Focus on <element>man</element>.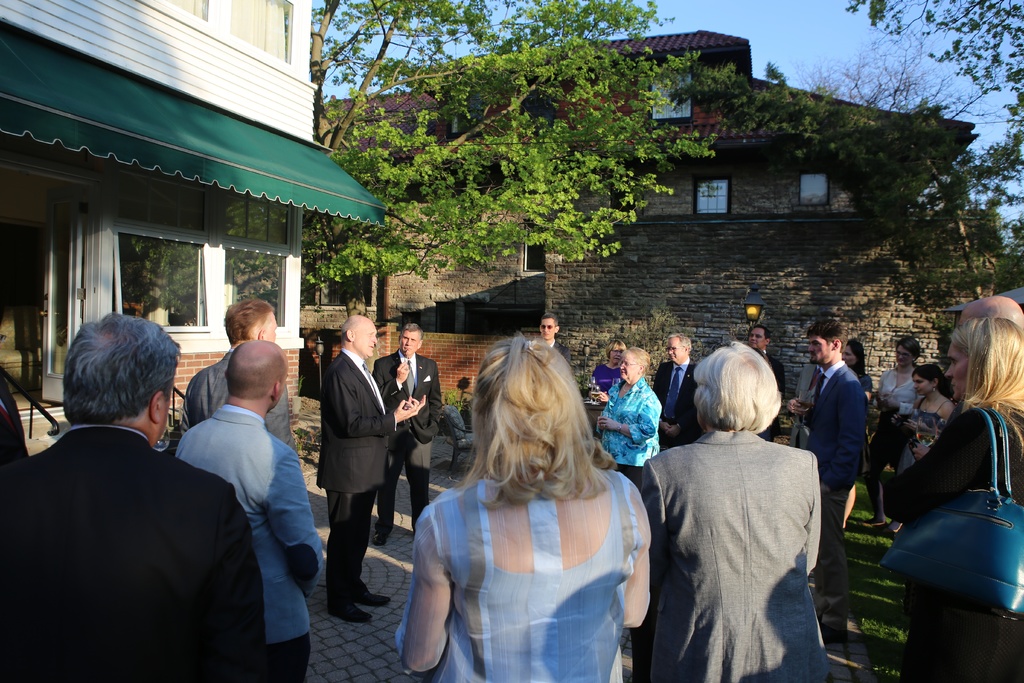
Focused at {"left": 748, "top": 325, "right": 787, "bottom": 404}.
